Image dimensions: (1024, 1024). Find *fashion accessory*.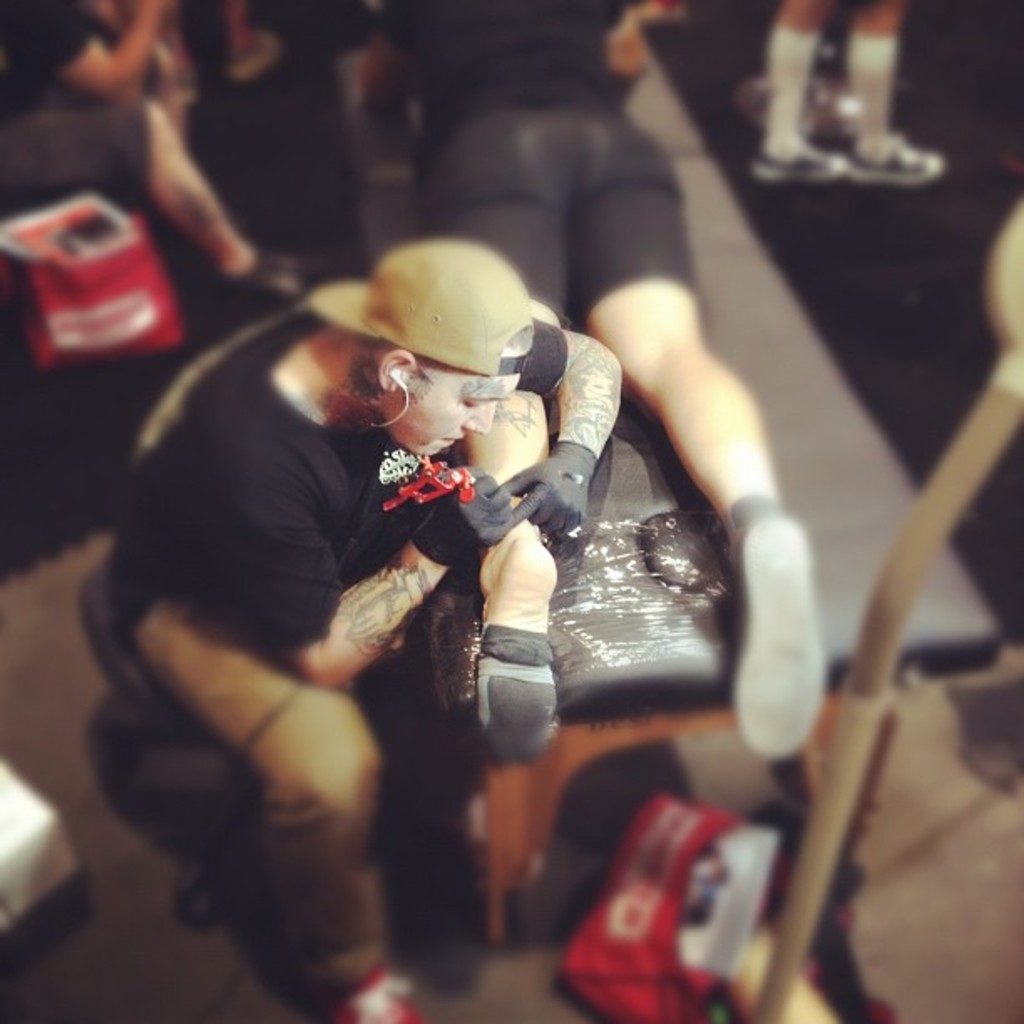
BBox(326, 954, 410, 1022).
